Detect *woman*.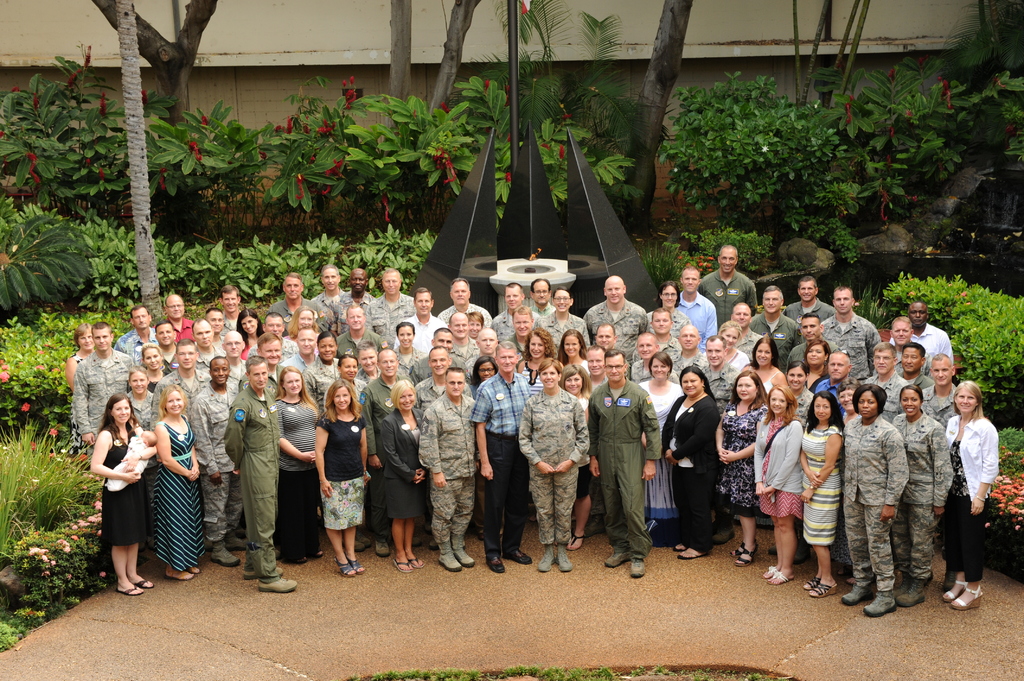
Detected at region(82, 392, 166, 604).
